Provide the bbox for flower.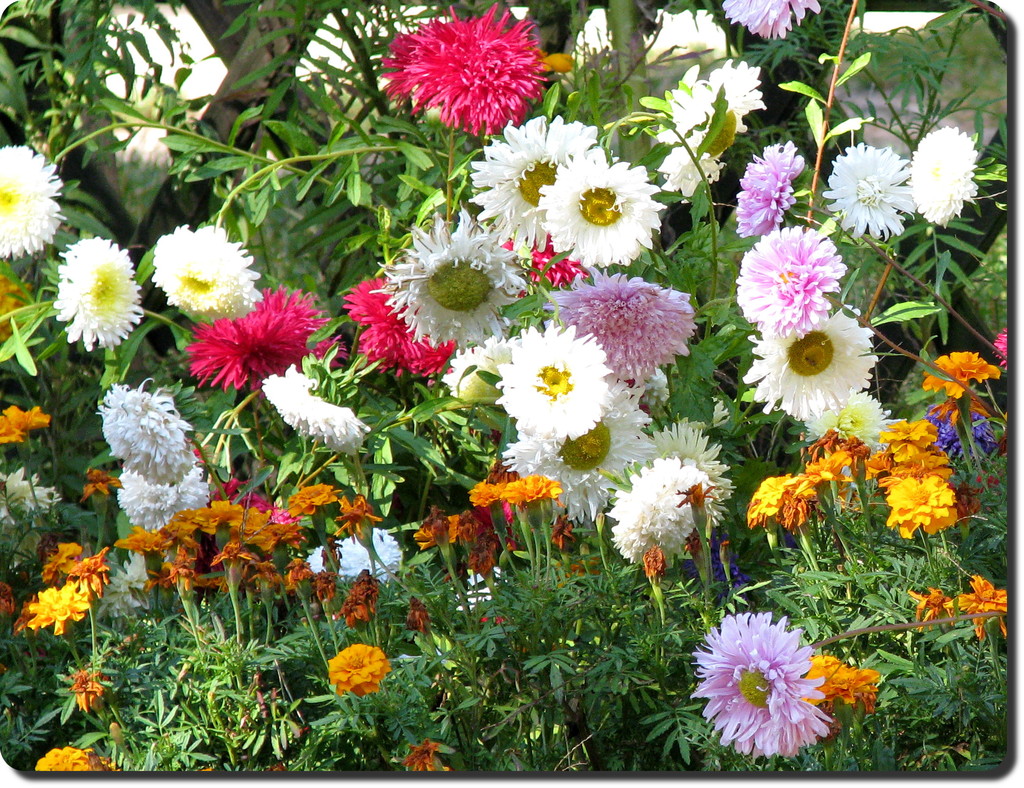
box(654, 61, 769, 147).
